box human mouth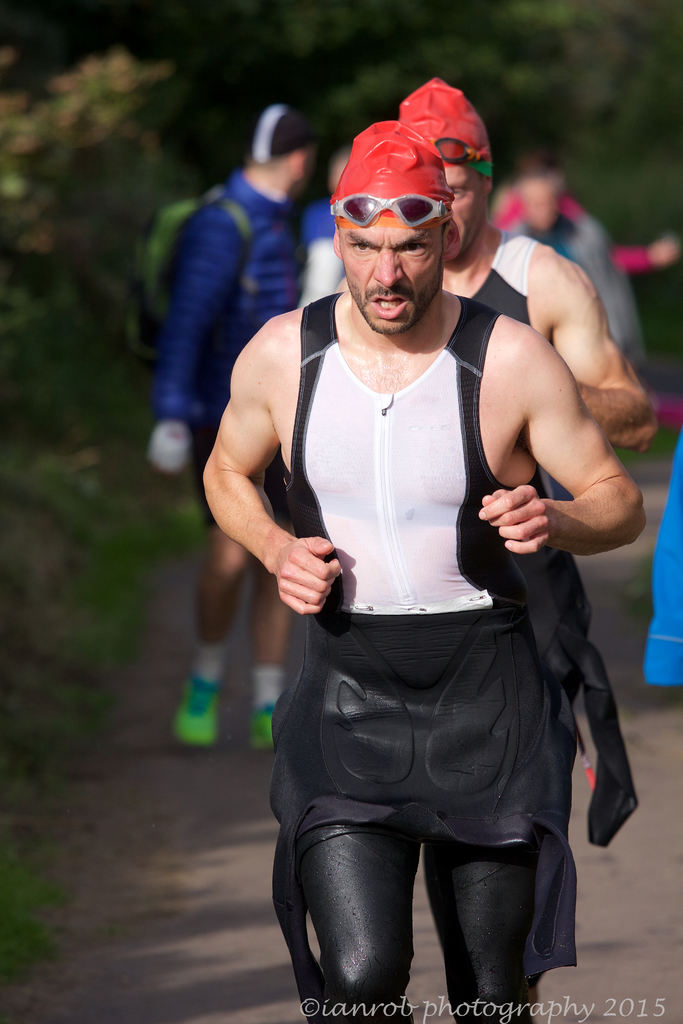
369/295/409/321
